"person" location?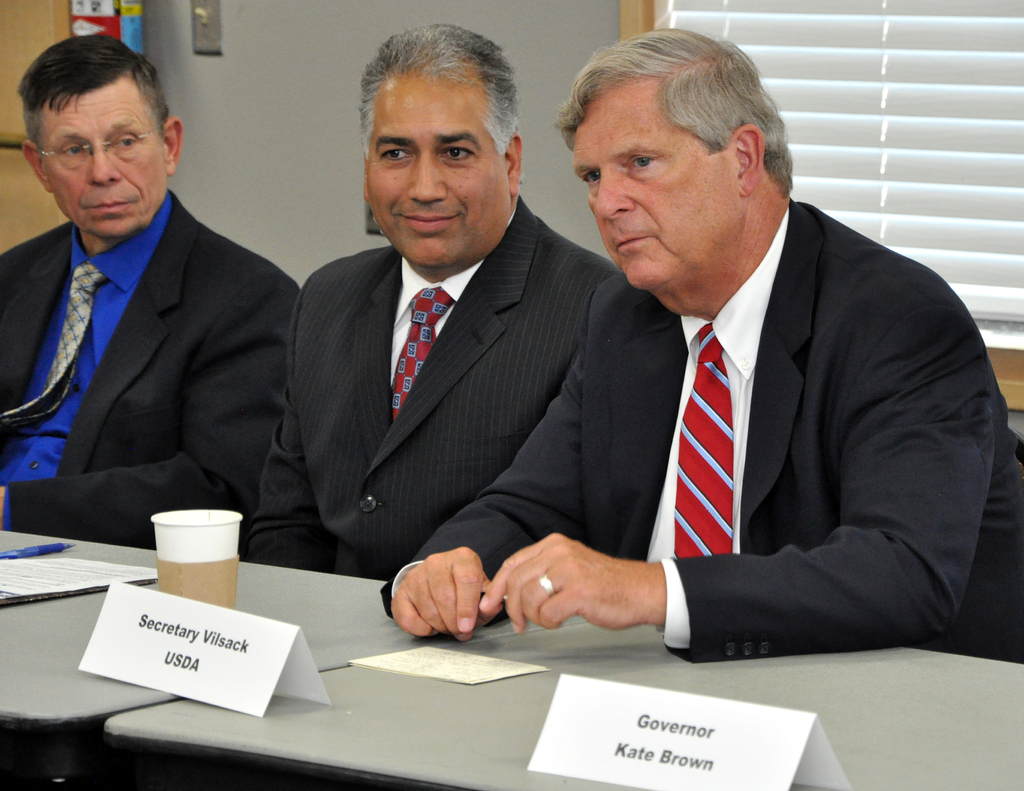
x1=214, y1=20, x2=634, y2=590
